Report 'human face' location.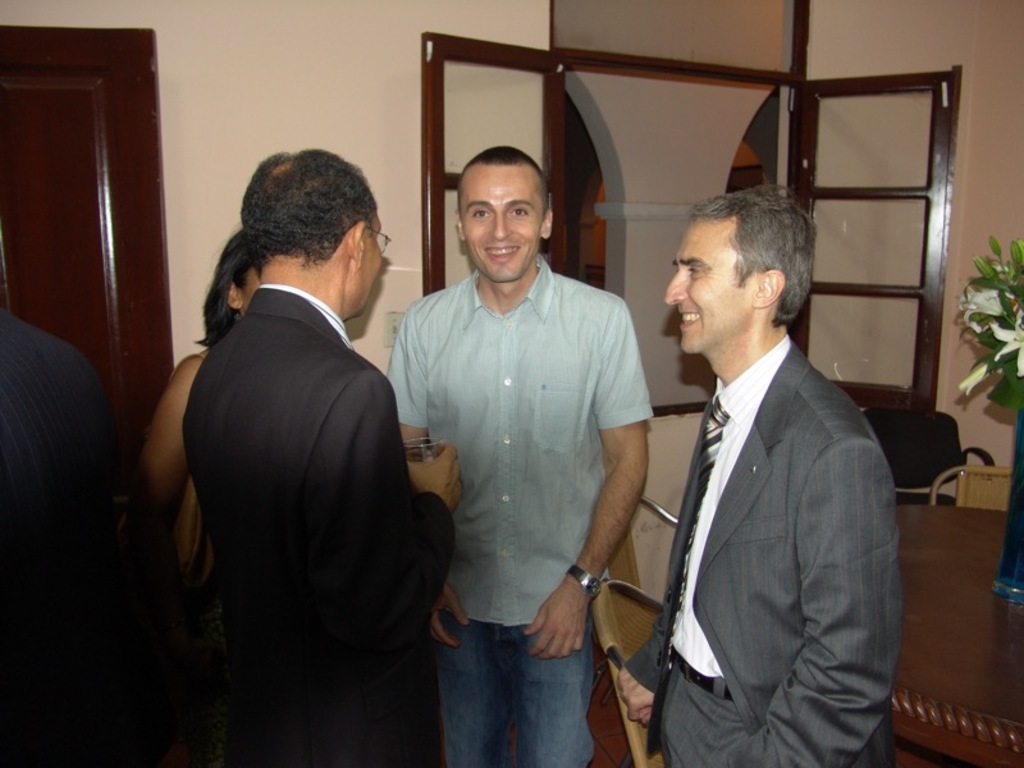
Report: (left=664, top=230, right=763, bottom=351).
